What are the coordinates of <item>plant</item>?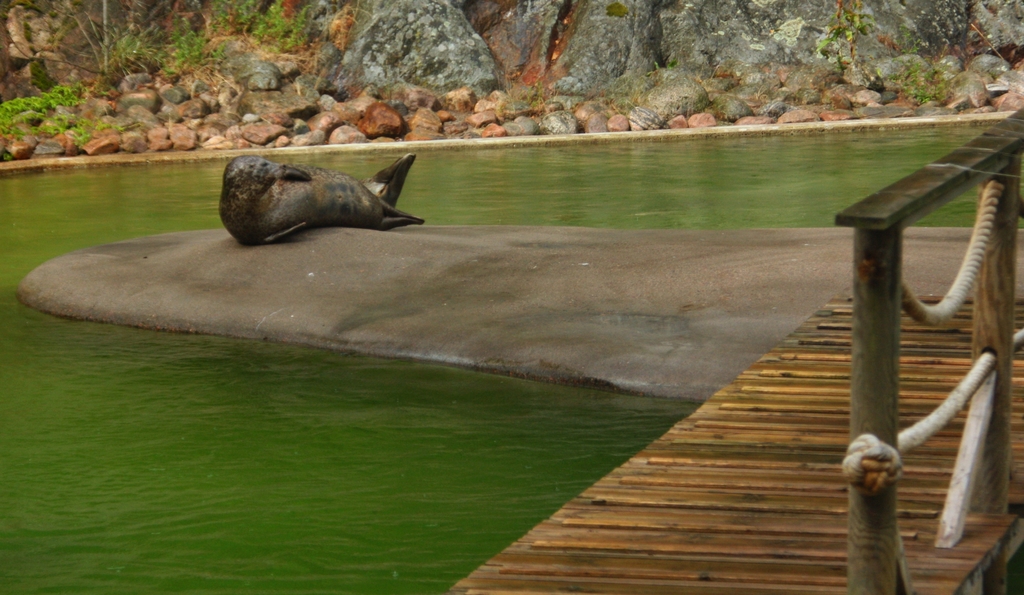
left=596, top=60, right=639, bottom=107.
